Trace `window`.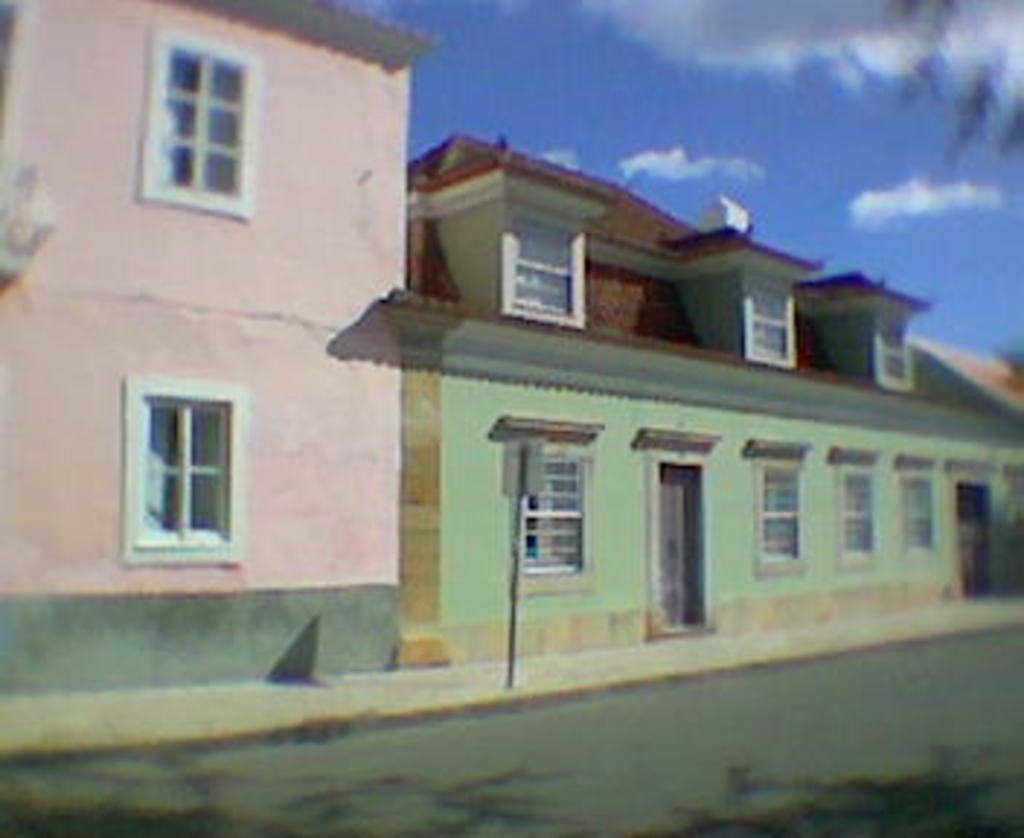
Traced to bbox=[509, 454, 582, 567].
